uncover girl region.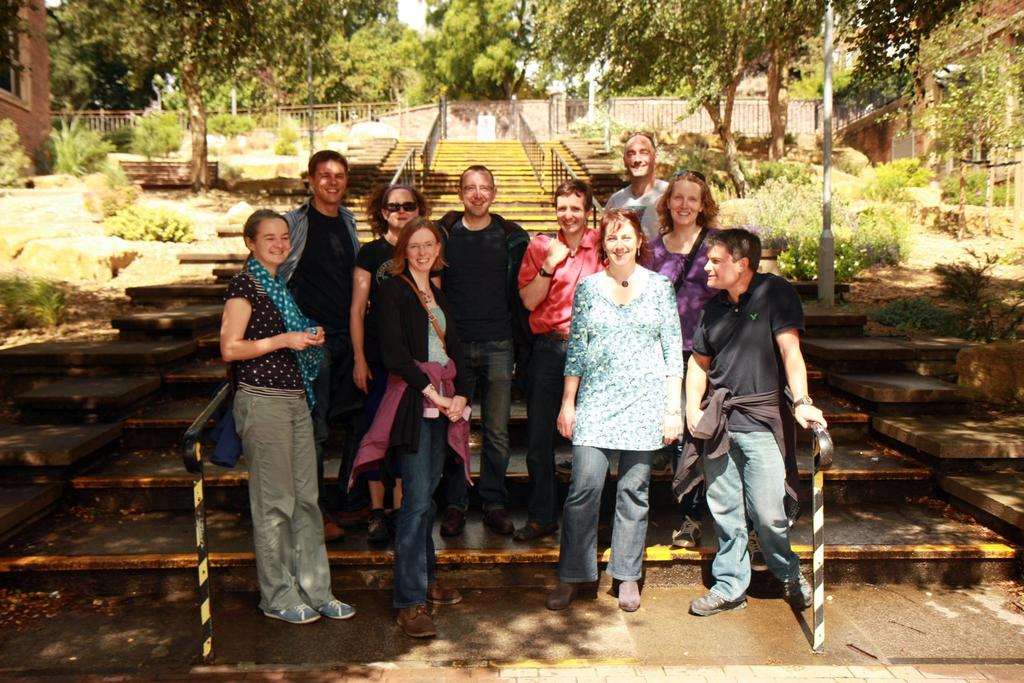
Uncovered: {"x1": 219, "y1": 212, "x2": 354, "y2": 621}.
